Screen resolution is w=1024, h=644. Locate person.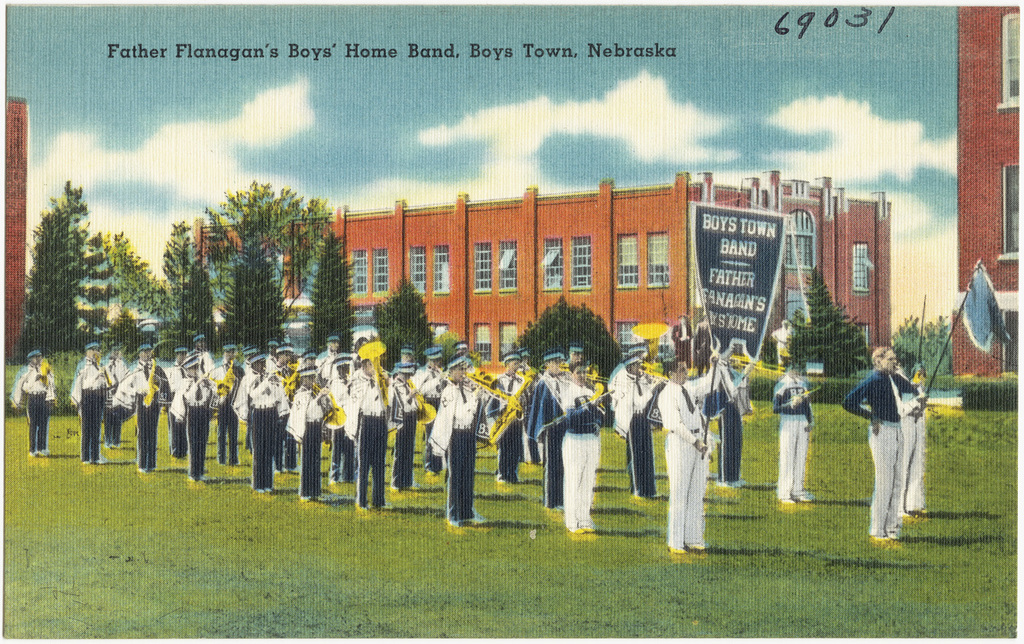
rect(772, 355, 817, 505).
